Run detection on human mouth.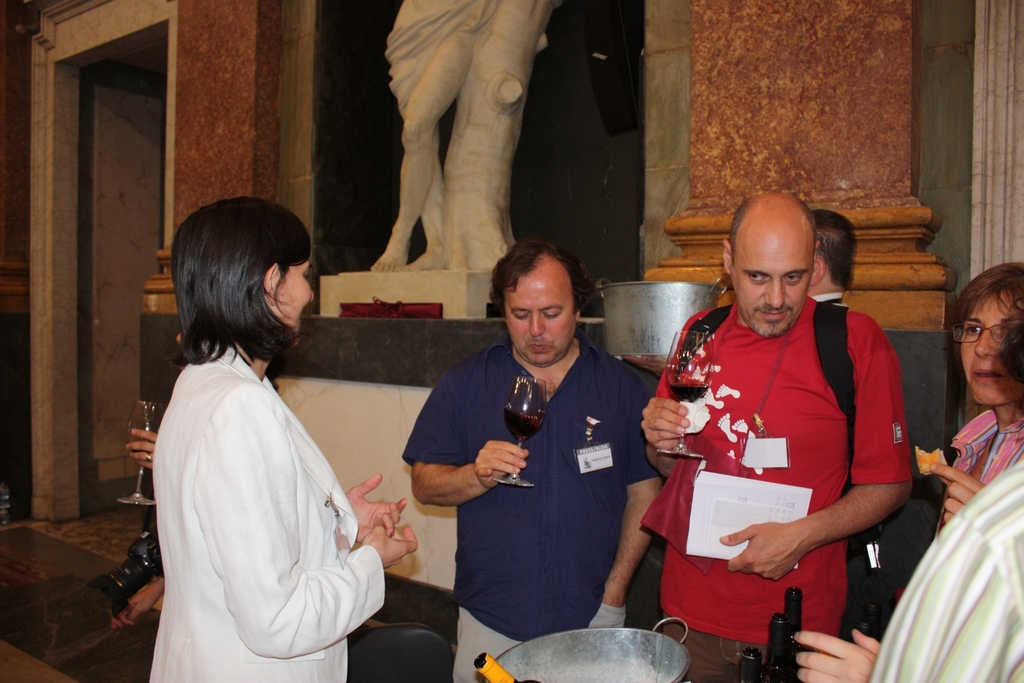
Result: BBox(756, 313, 793, 319).
